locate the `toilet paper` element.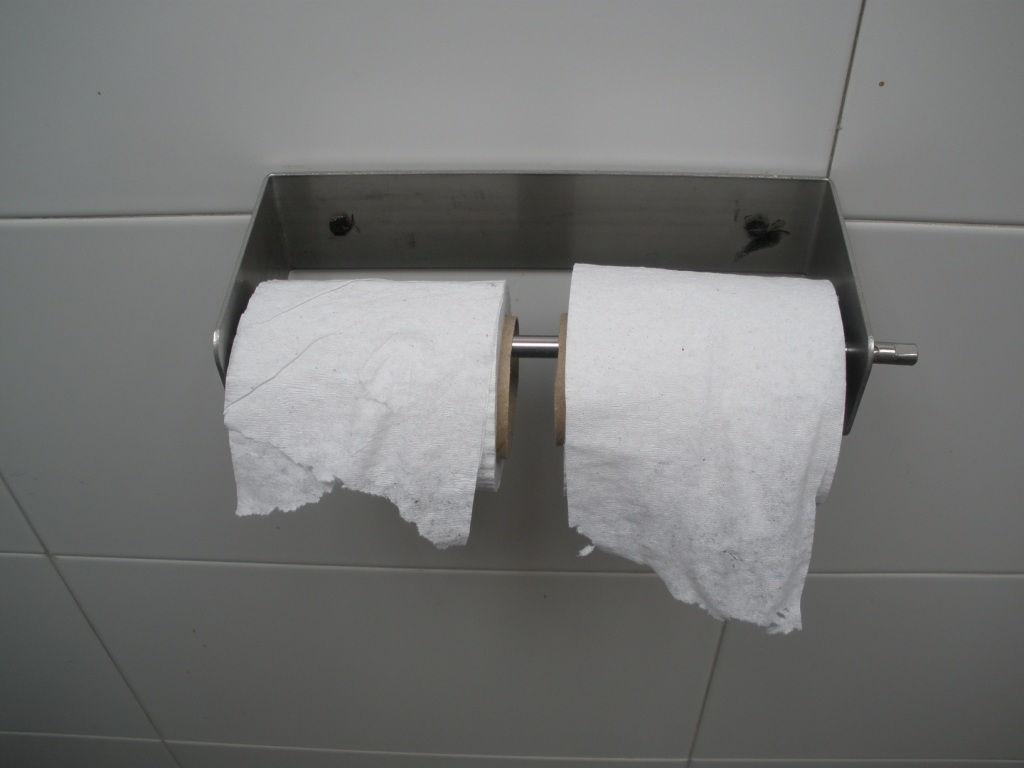
Element bbox: region(218, 277, 514, 553).
